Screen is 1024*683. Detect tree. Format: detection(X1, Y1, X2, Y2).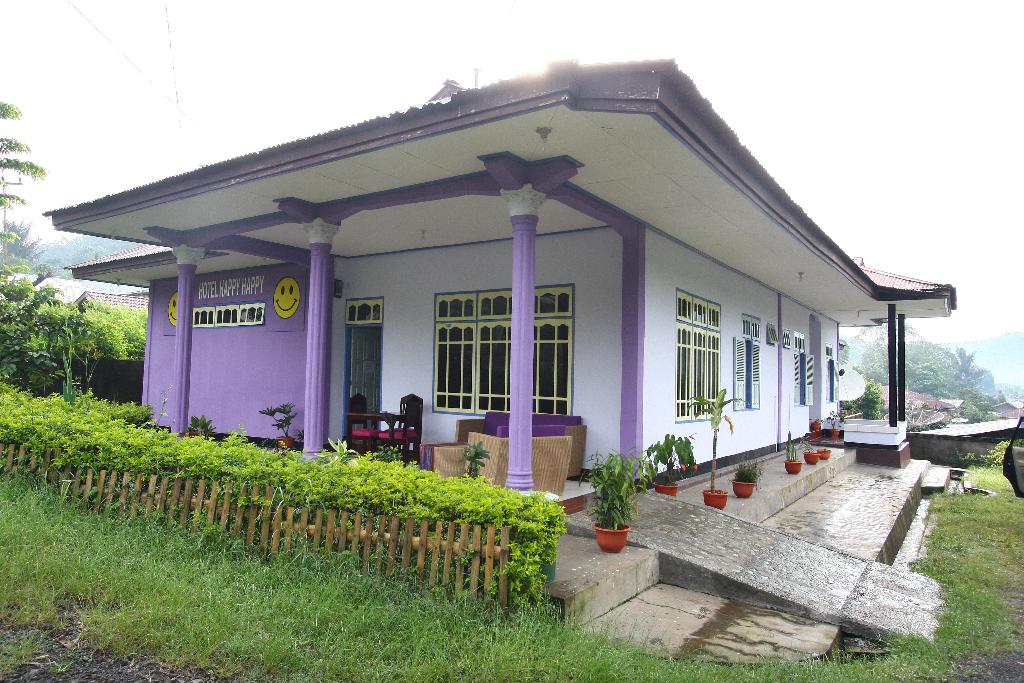
detection(9, 218, 42, 270).
